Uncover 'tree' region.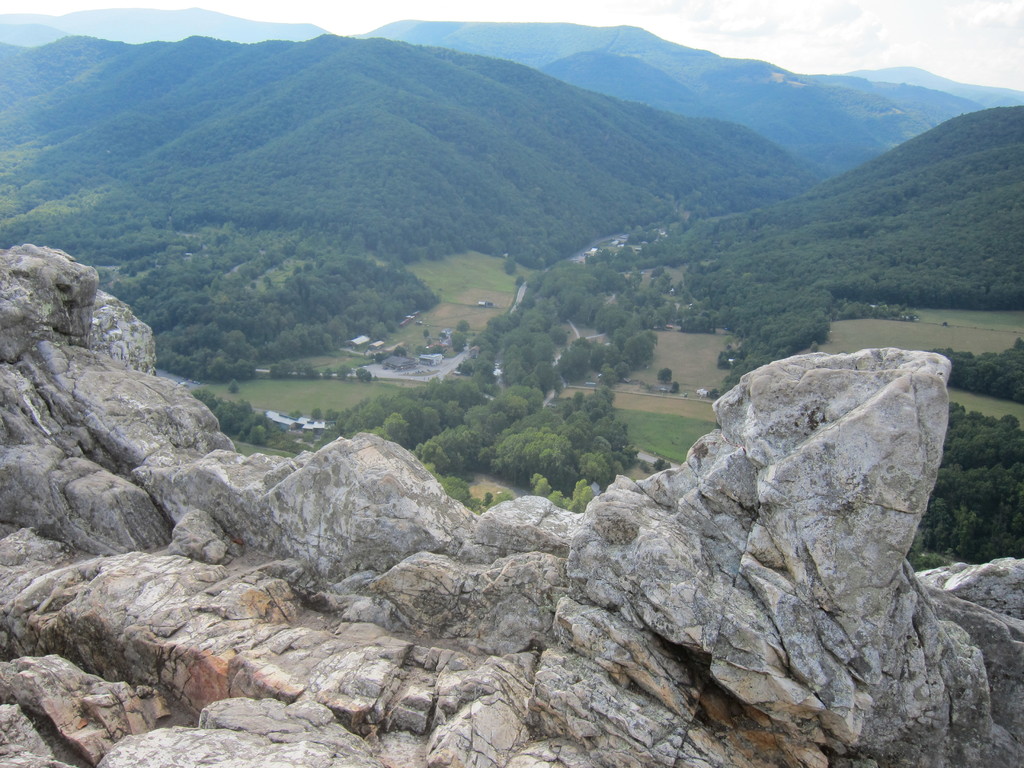
Uncovered: [276,360,291,378].
